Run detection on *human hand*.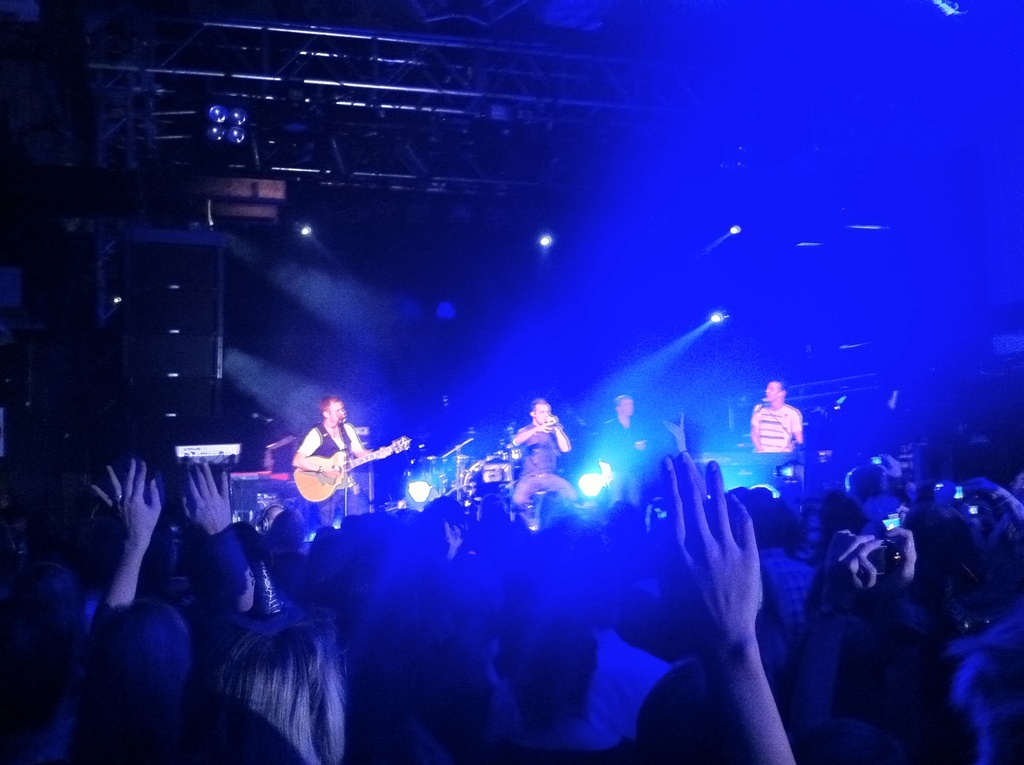
Result: <bbox>545, 414, 559, 421</bbox>.
